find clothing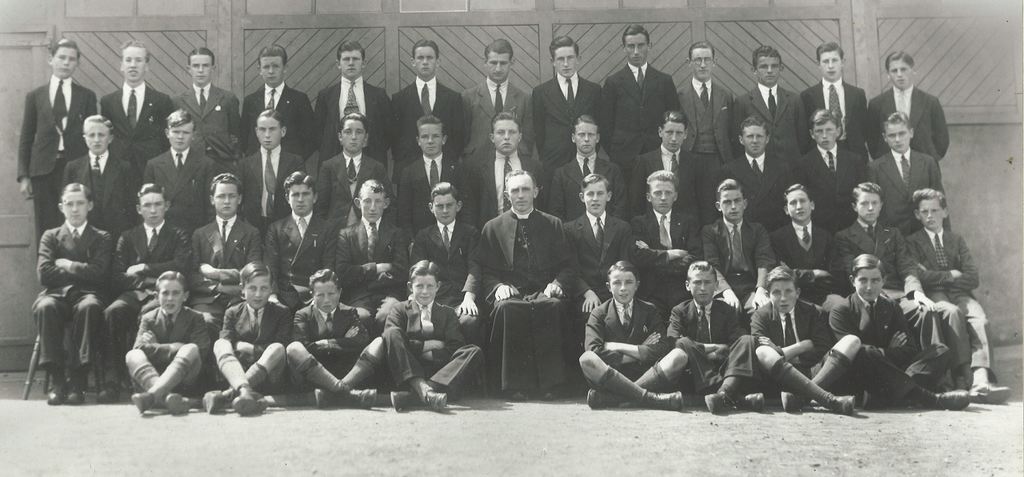
[x1=582, y1=296, x2=669, y2=380]
